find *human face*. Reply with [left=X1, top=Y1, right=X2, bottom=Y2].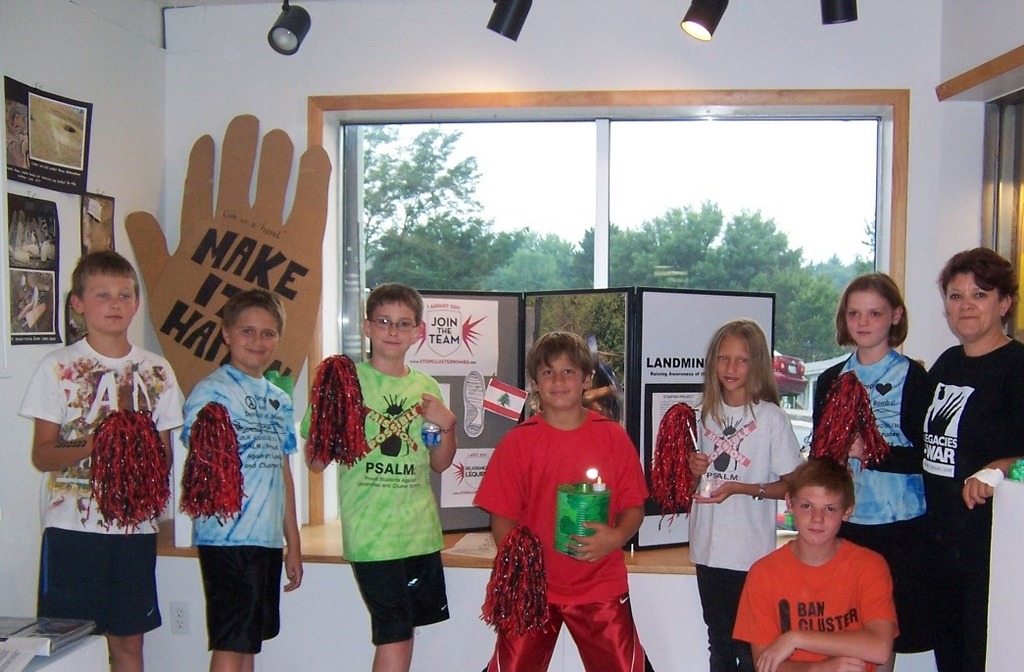
[left=366, top=300, right=414, bottom=357].
